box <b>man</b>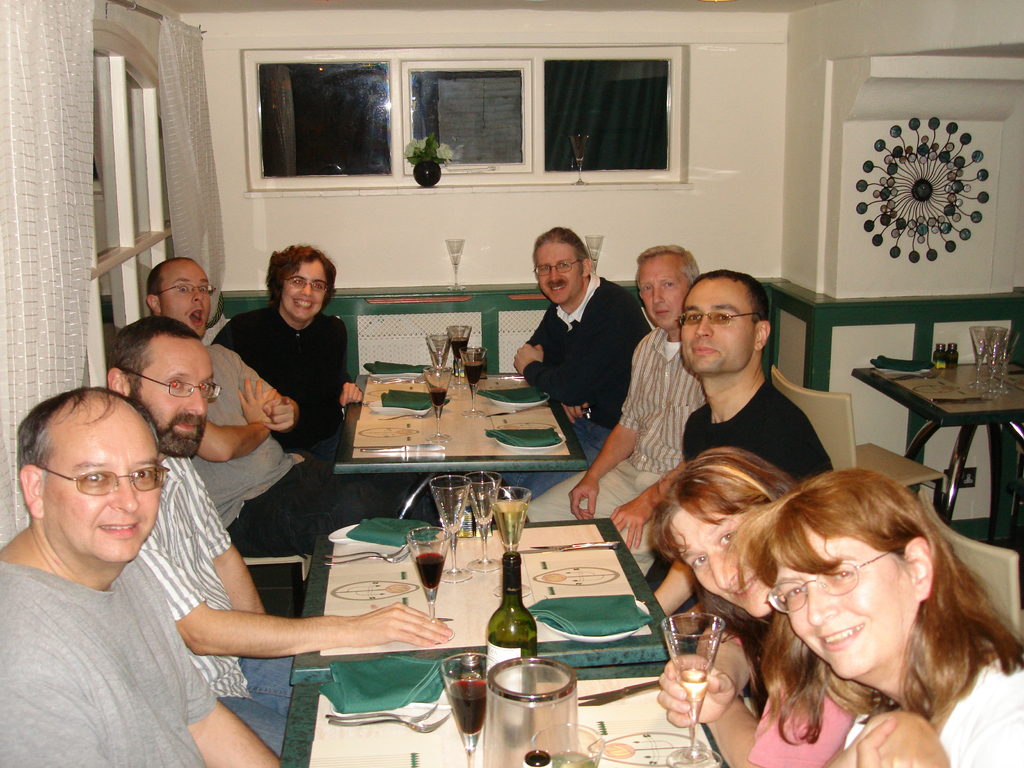
bbox=[150, 253, 425, 581]
